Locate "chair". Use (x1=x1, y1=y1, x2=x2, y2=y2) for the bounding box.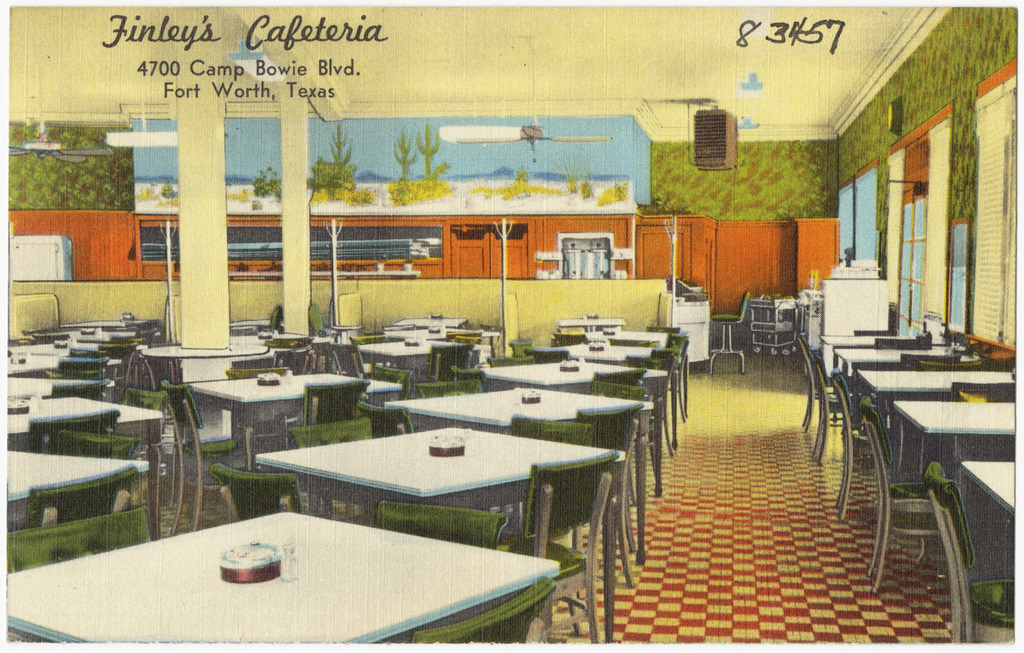
(x1=509, y1=458, x2=617, y2=649).
